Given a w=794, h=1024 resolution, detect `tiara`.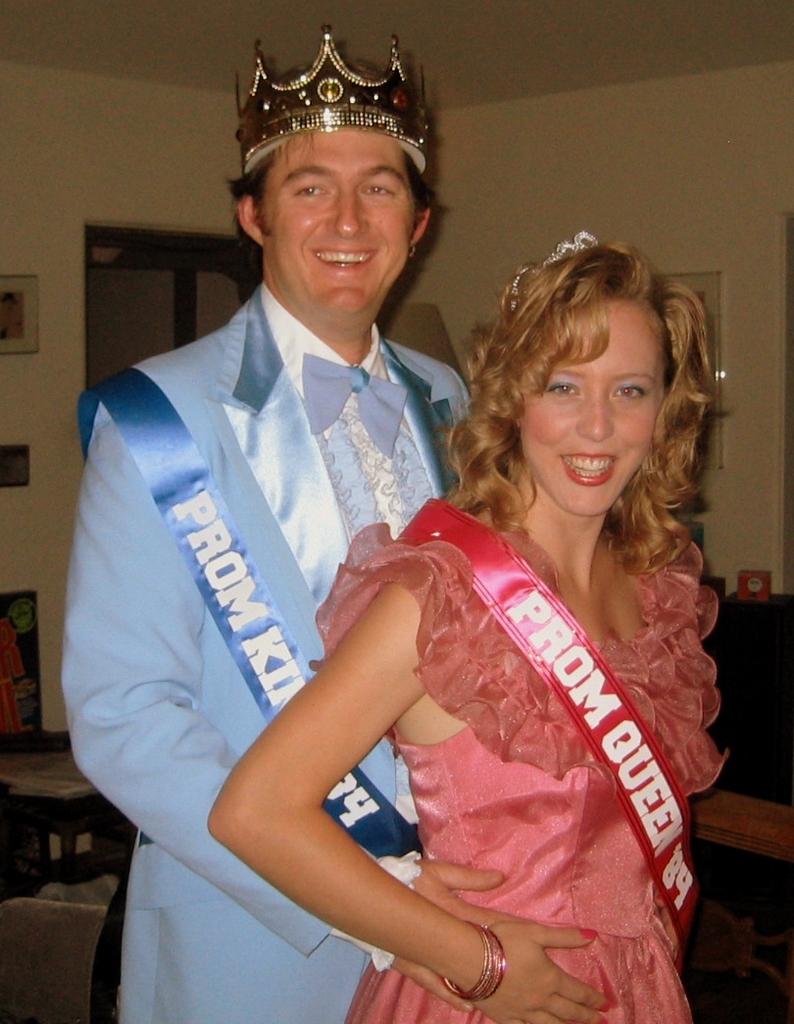
pyautogui.locateOnScreen(512, 232, 595, 312).
